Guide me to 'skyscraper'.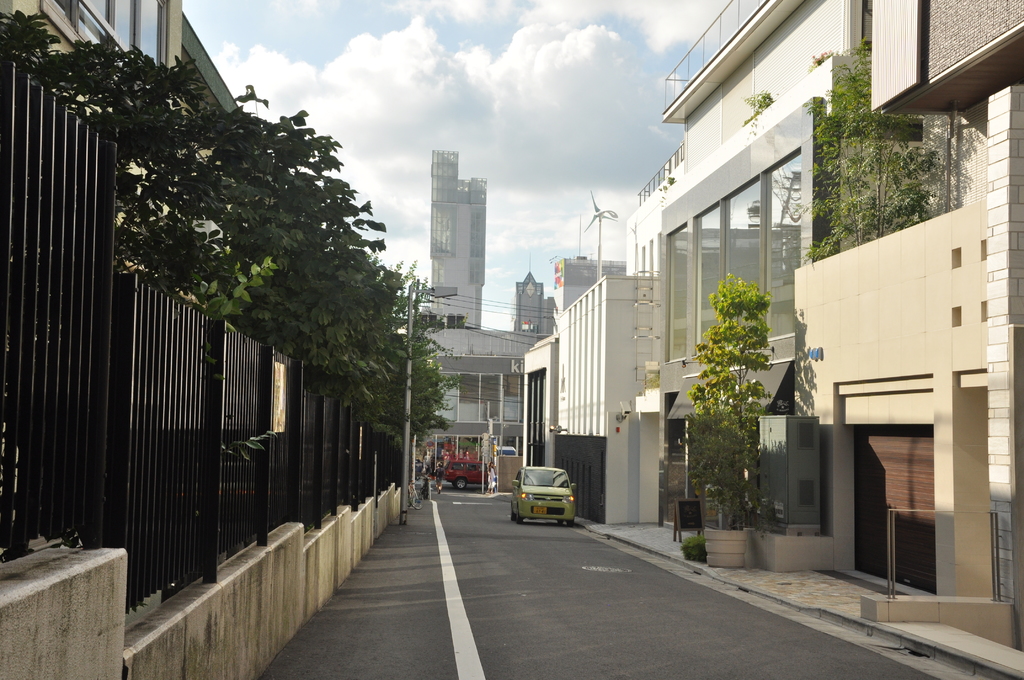
Guidance: [420, 147, 490, 334].
